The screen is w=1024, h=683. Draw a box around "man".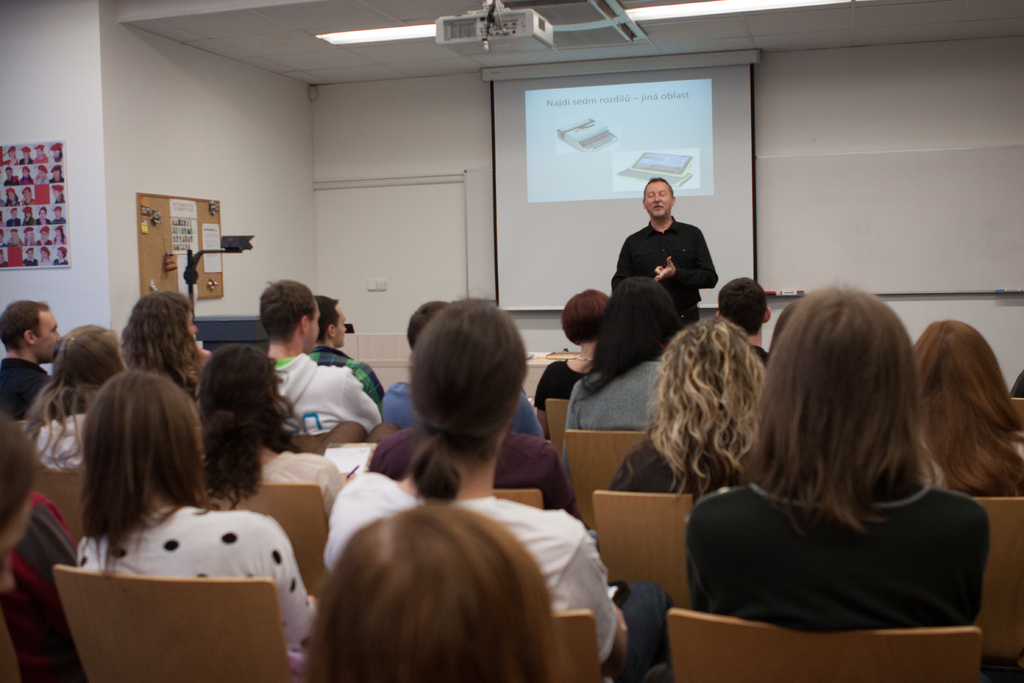
[607, 182, 730, 336].
